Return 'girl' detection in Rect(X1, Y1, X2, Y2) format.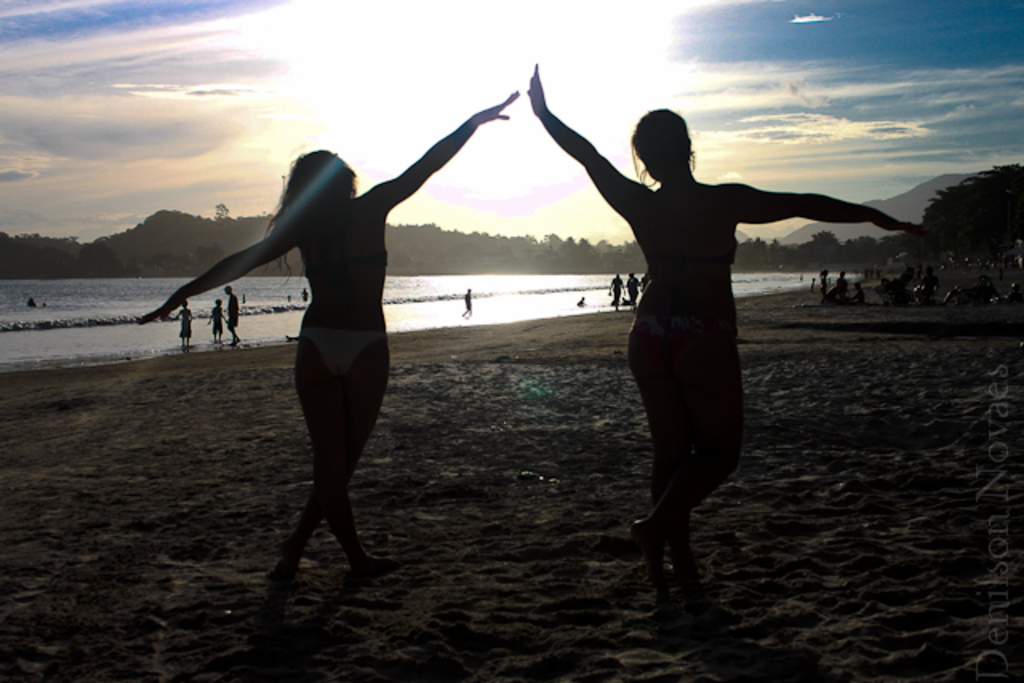
Rect(171, 299, 194, 349).
